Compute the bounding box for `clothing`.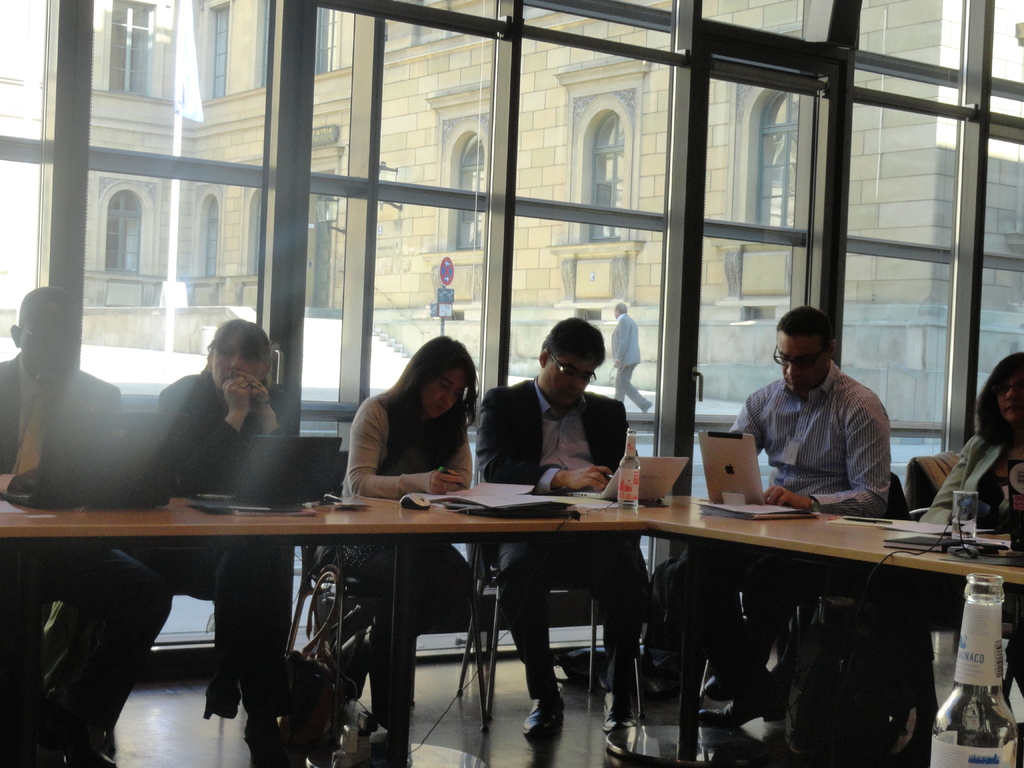
detection(340, 385, 477, 738).
